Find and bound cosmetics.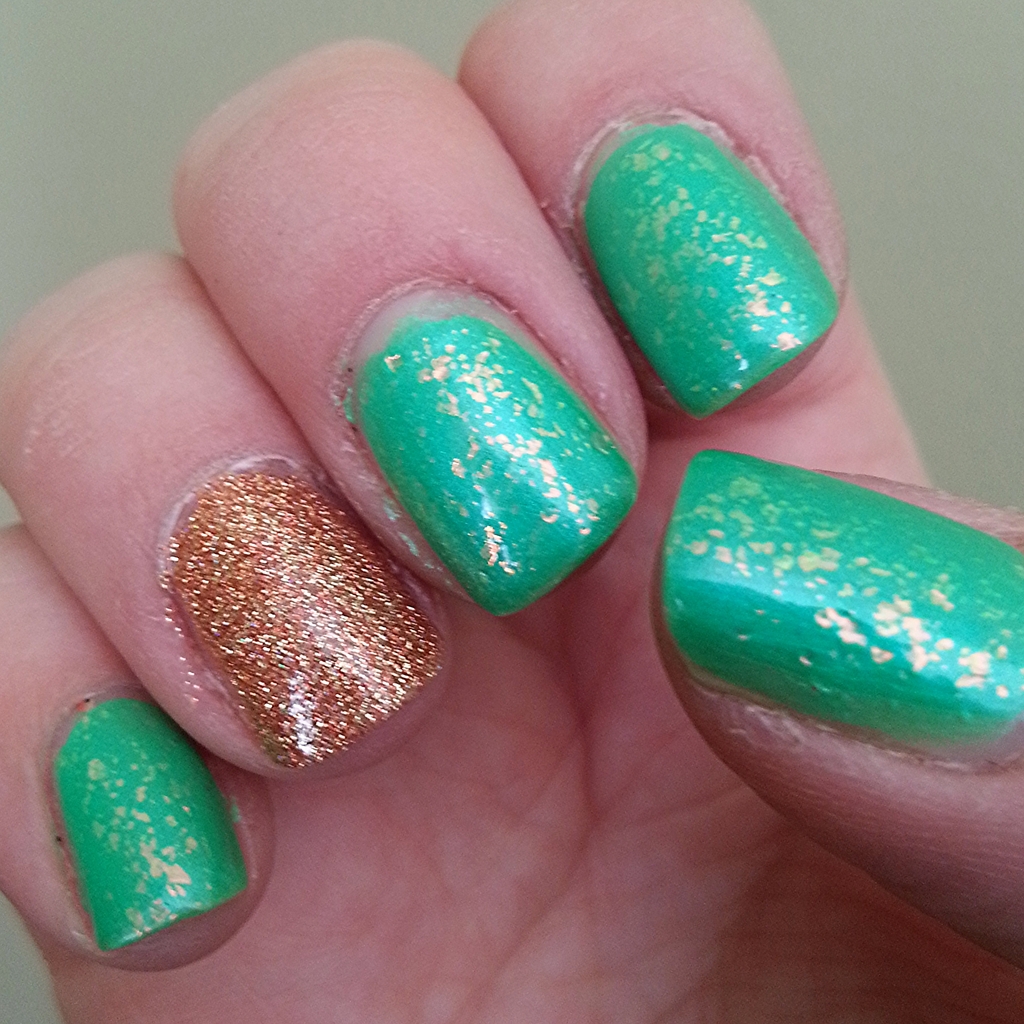
Bound: (558,113,838,424).
